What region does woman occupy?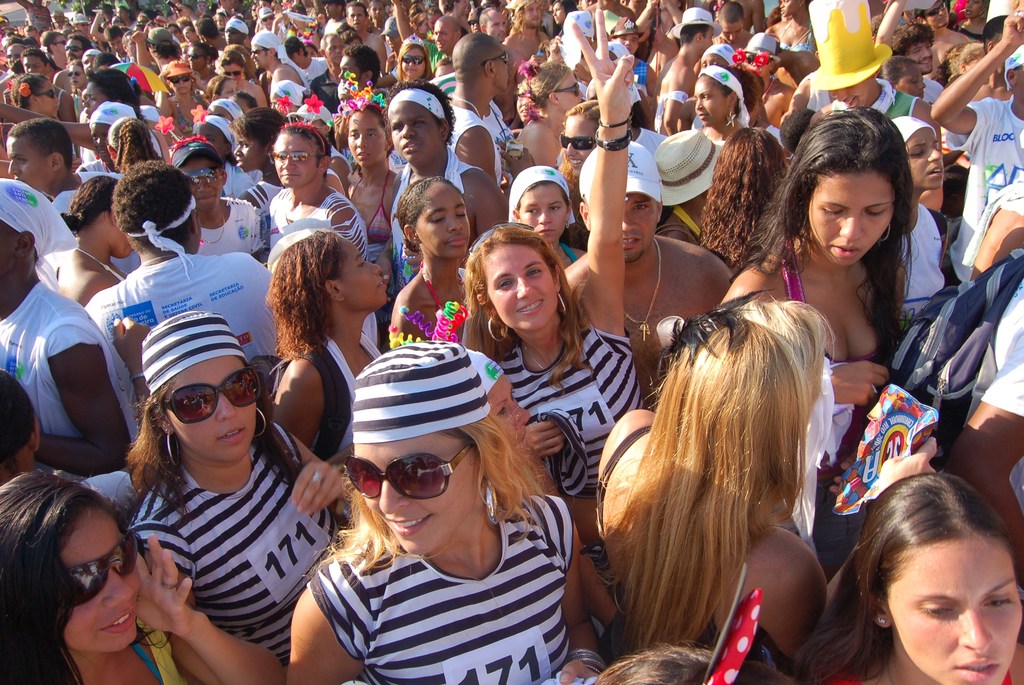
left=26, top=173, right=138, bottom=314.
